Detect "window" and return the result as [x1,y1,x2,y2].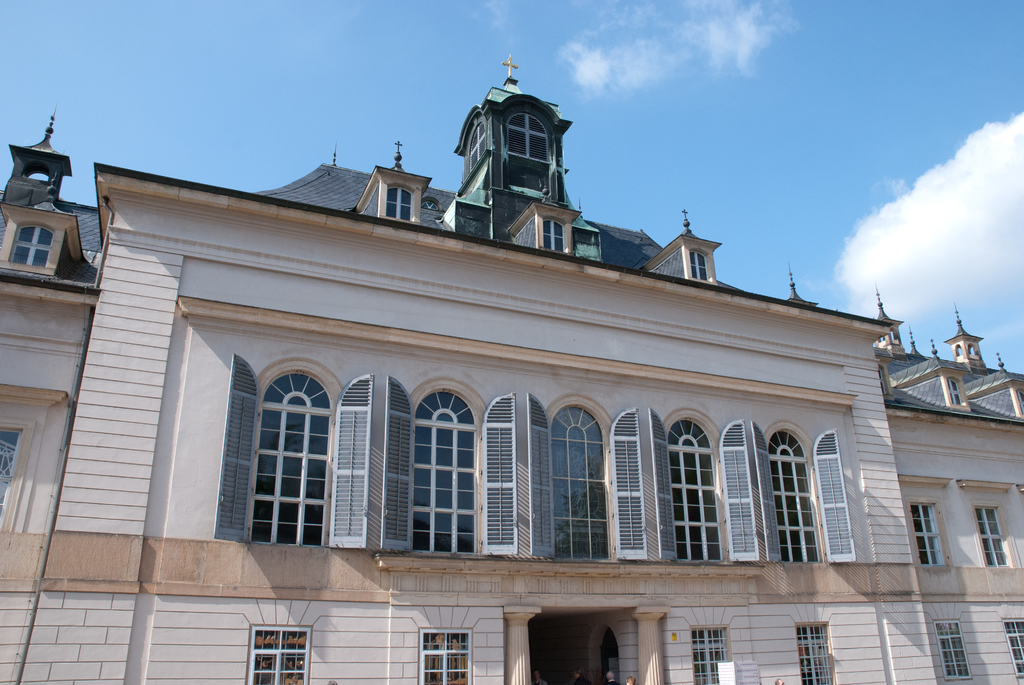
[387,187,411,224].
